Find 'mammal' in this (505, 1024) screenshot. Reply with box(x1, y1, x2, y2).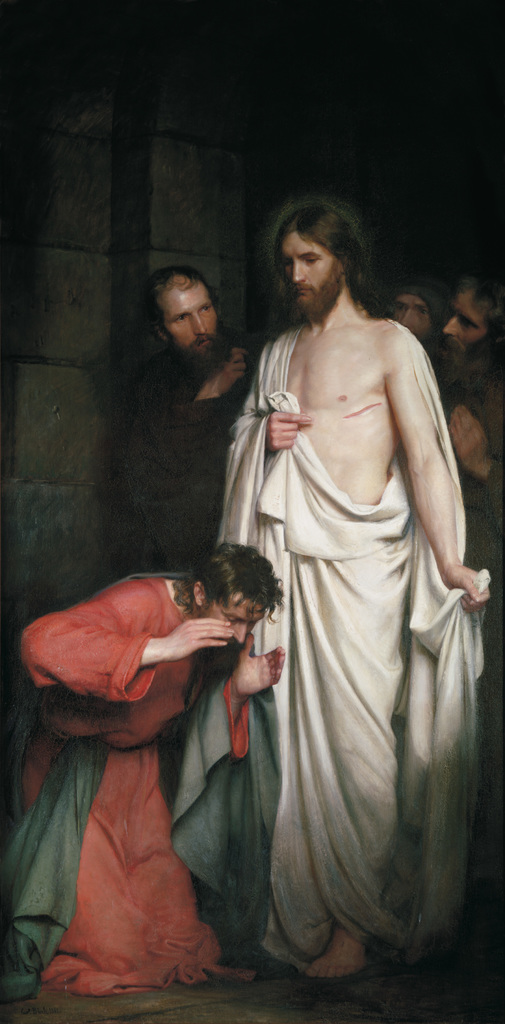
box(116, 267, 270, 575).
